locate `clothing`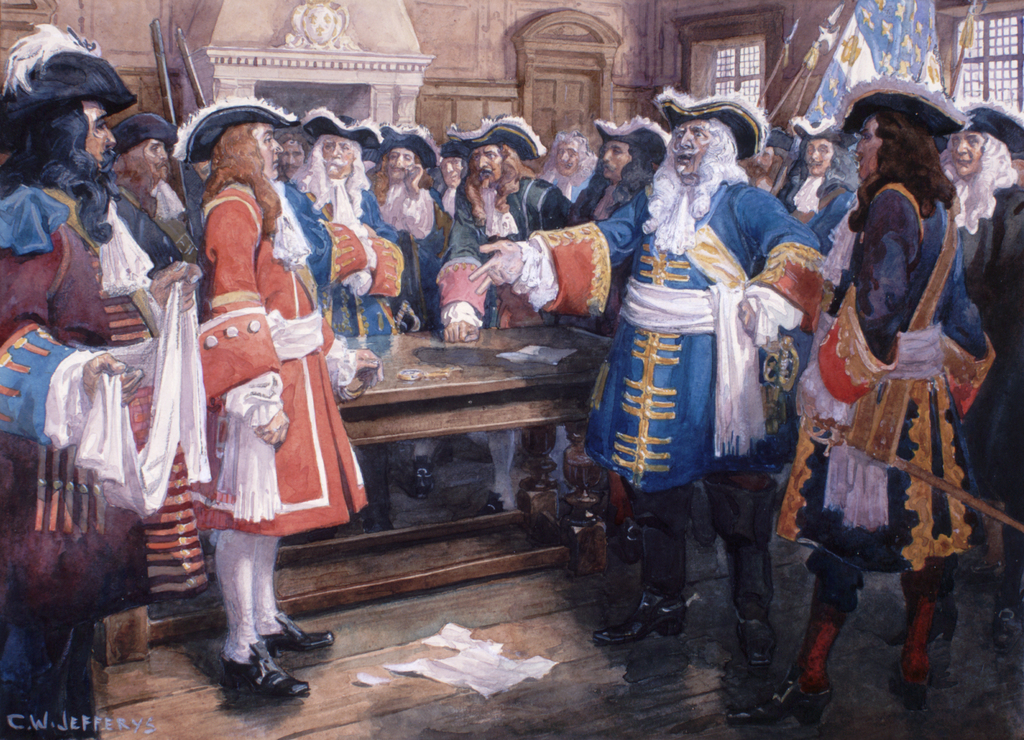
box=[427, 170, 584, 458]
